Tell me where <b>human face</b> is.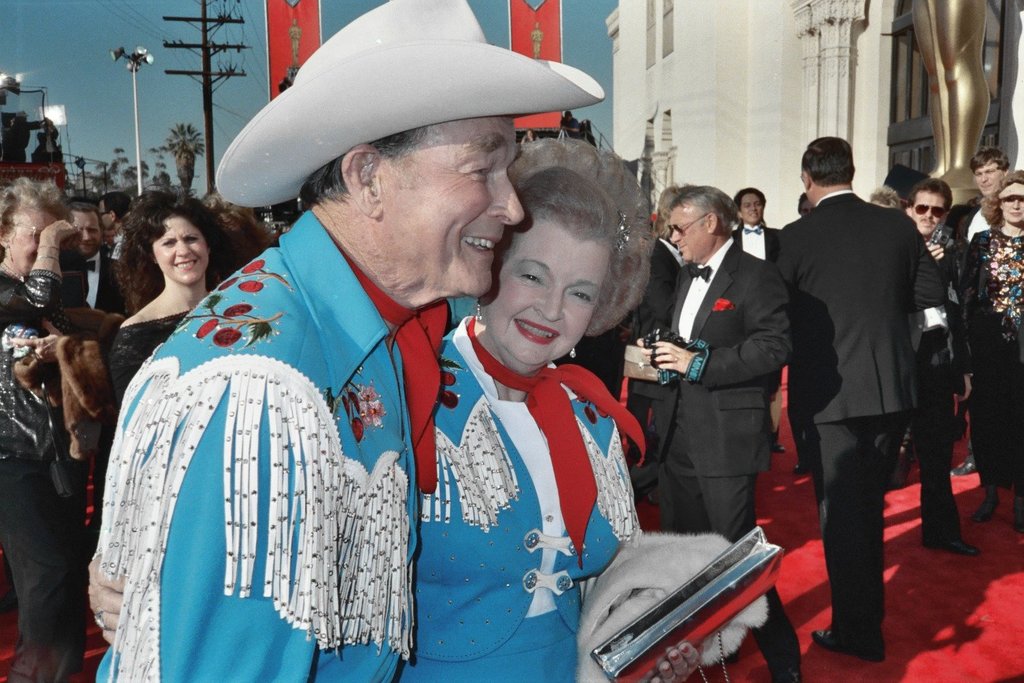
<b>human face</b> is at detection(735, 194, 766, 221).
